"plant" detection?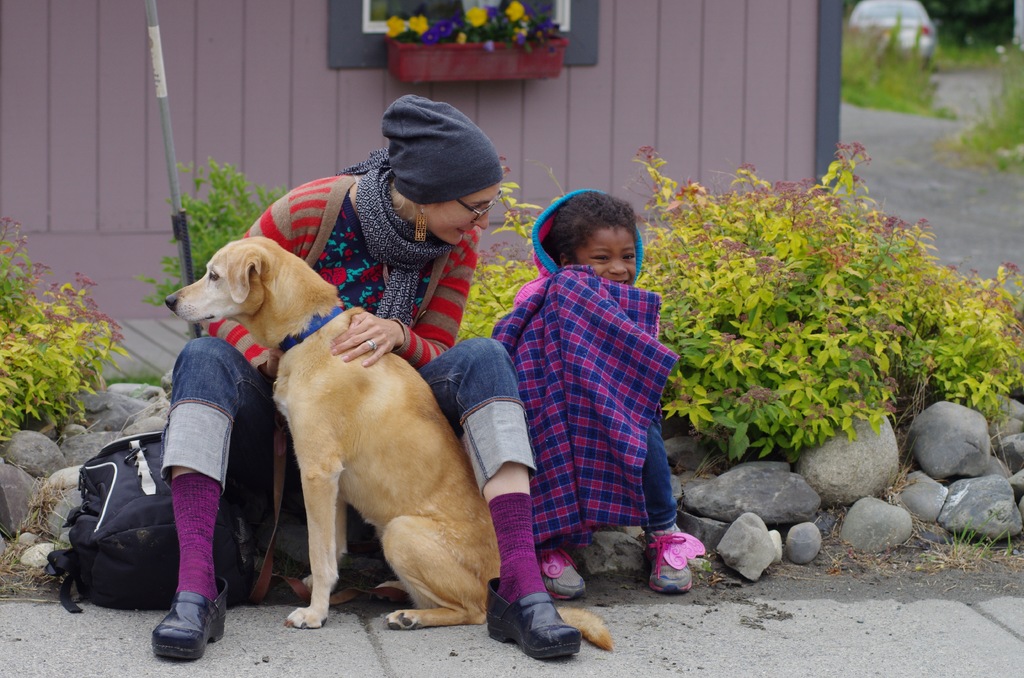
<box>458,158,671,351</box>
